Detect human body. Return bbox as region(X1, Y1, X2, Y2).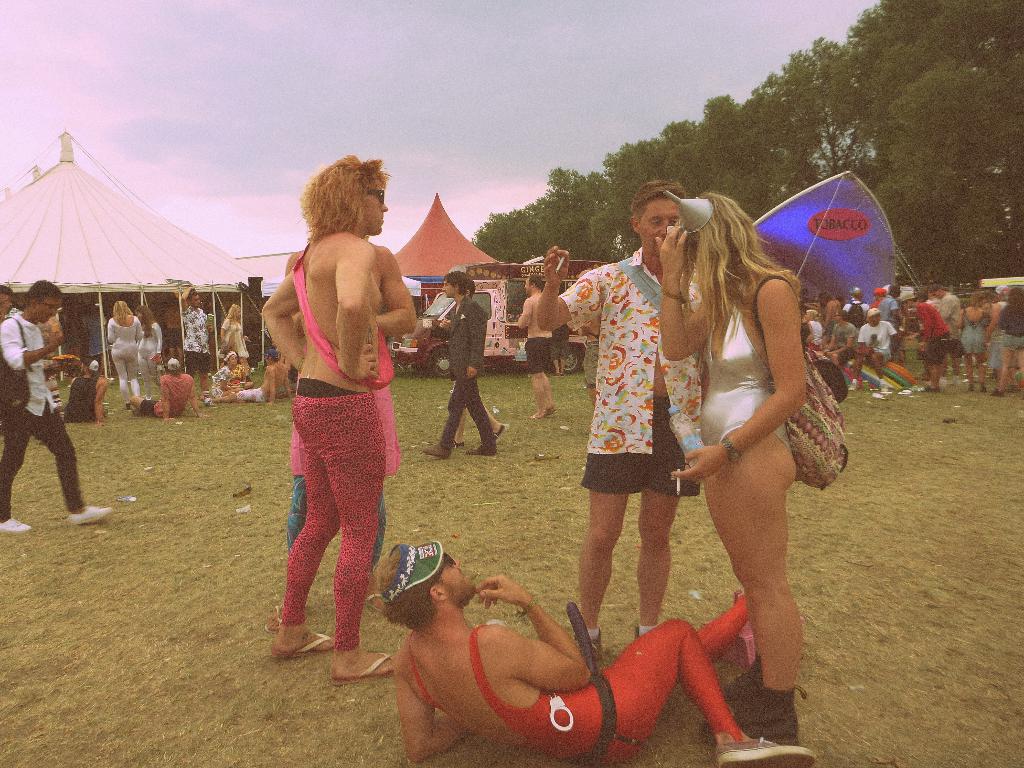
region(108, 310, 144, 410).
